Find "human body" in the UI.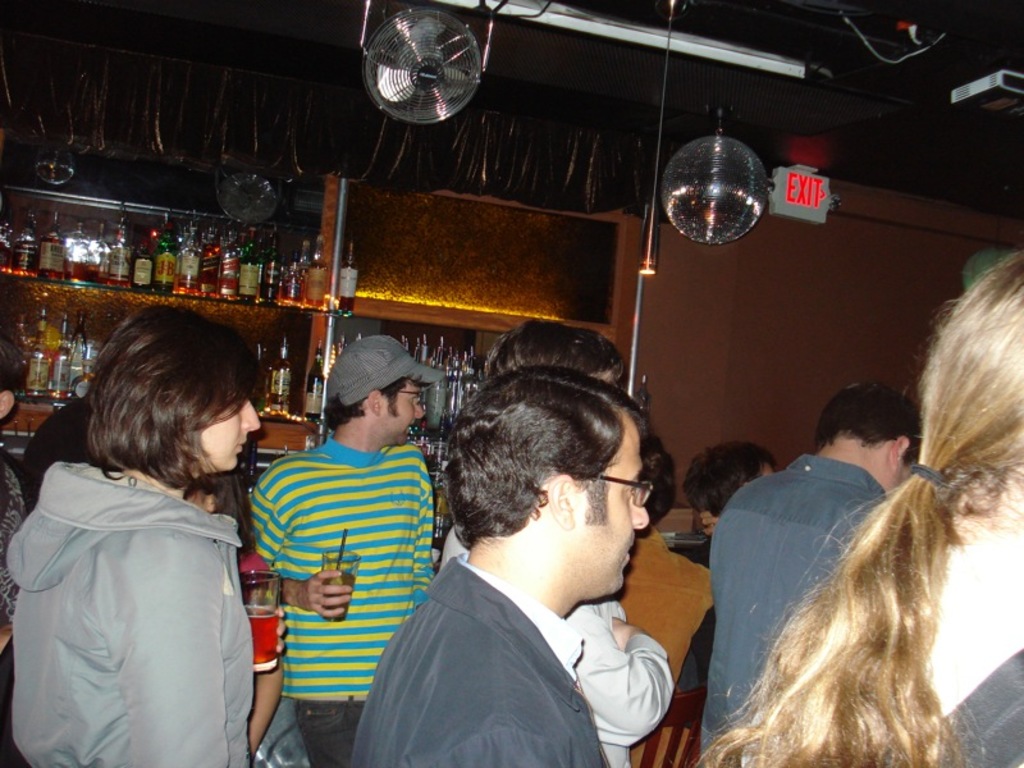
UI element at bbox(251, 428, 435, 767).
